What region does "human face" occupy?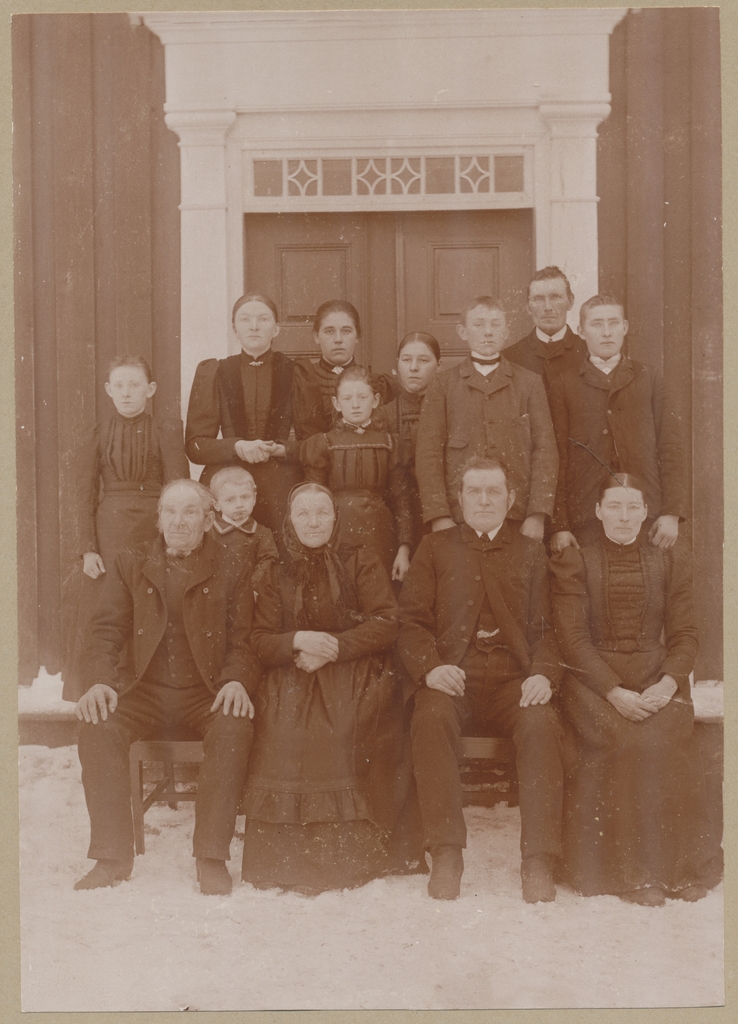
bbox=[321, 314, 356, 364].
